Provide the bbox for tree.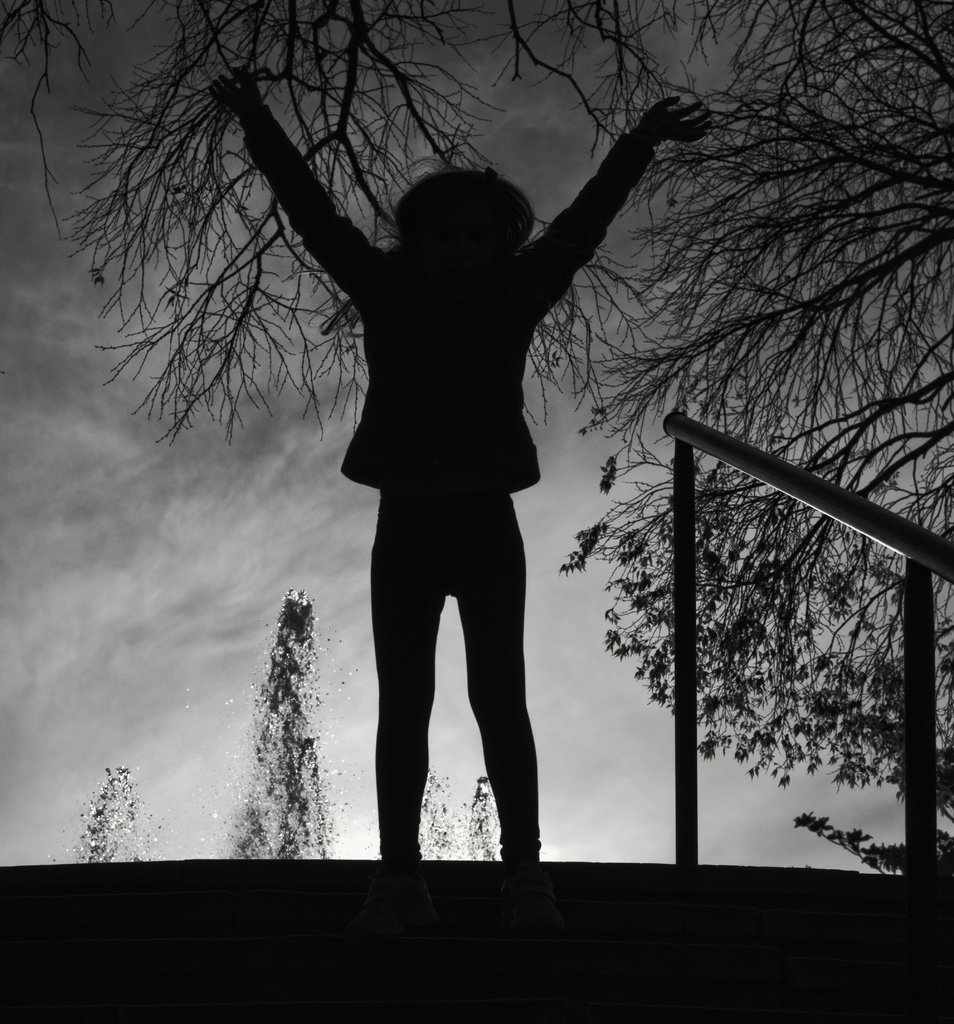
<region>42, 762, 174, 868</region>.
